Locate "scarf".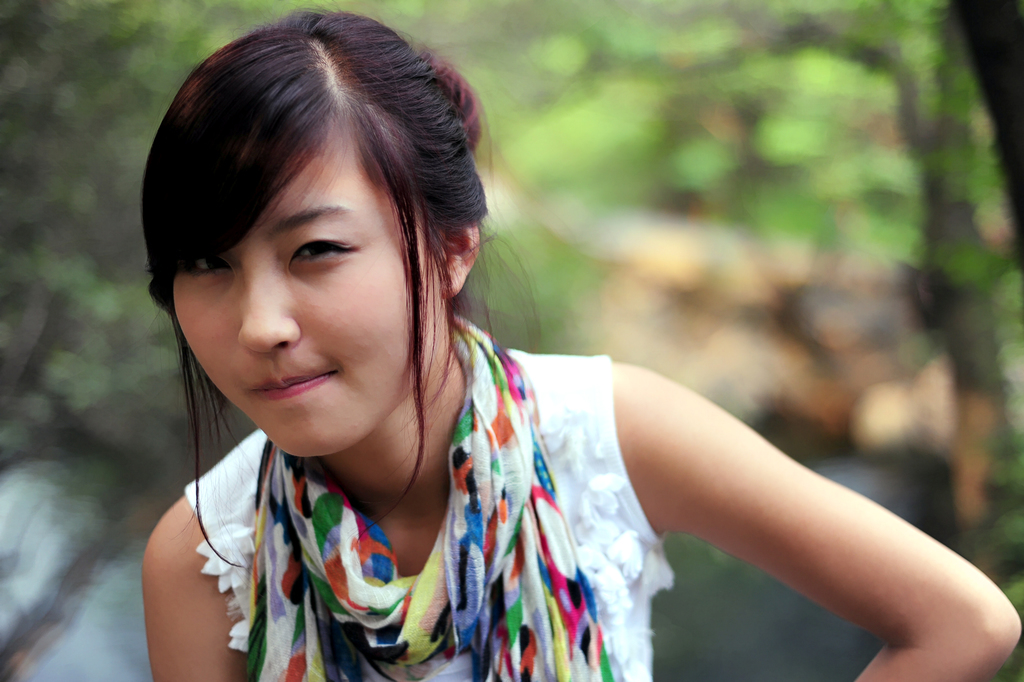
Bounding box: <region>245, 309, 631, 681</region>.
